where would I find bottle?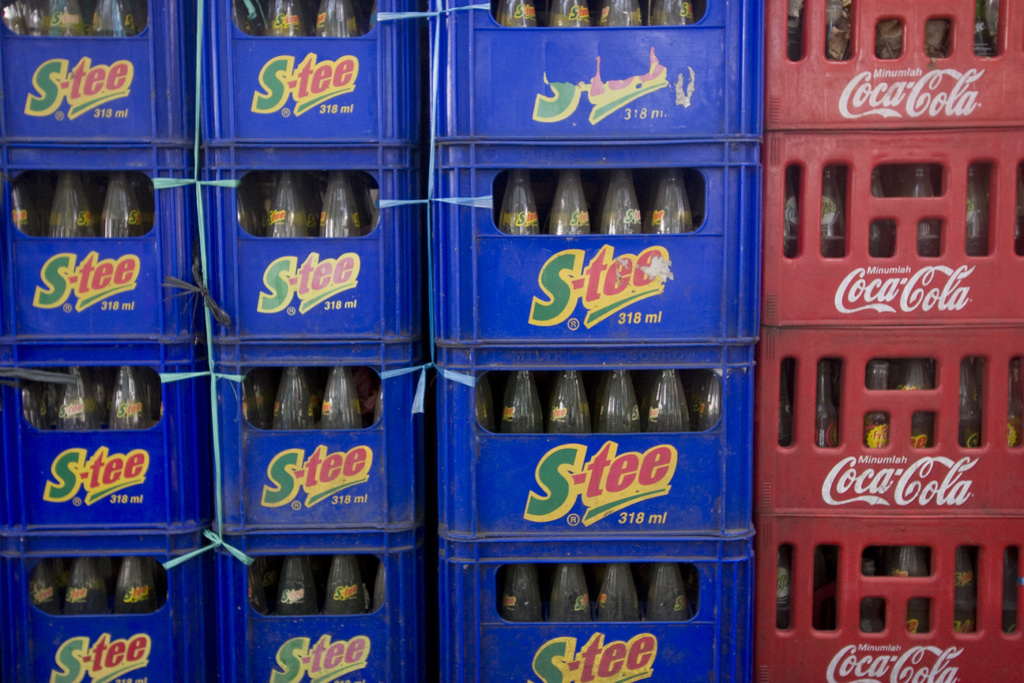
At (x1=960, y1=355, x2=984, y2=450).
